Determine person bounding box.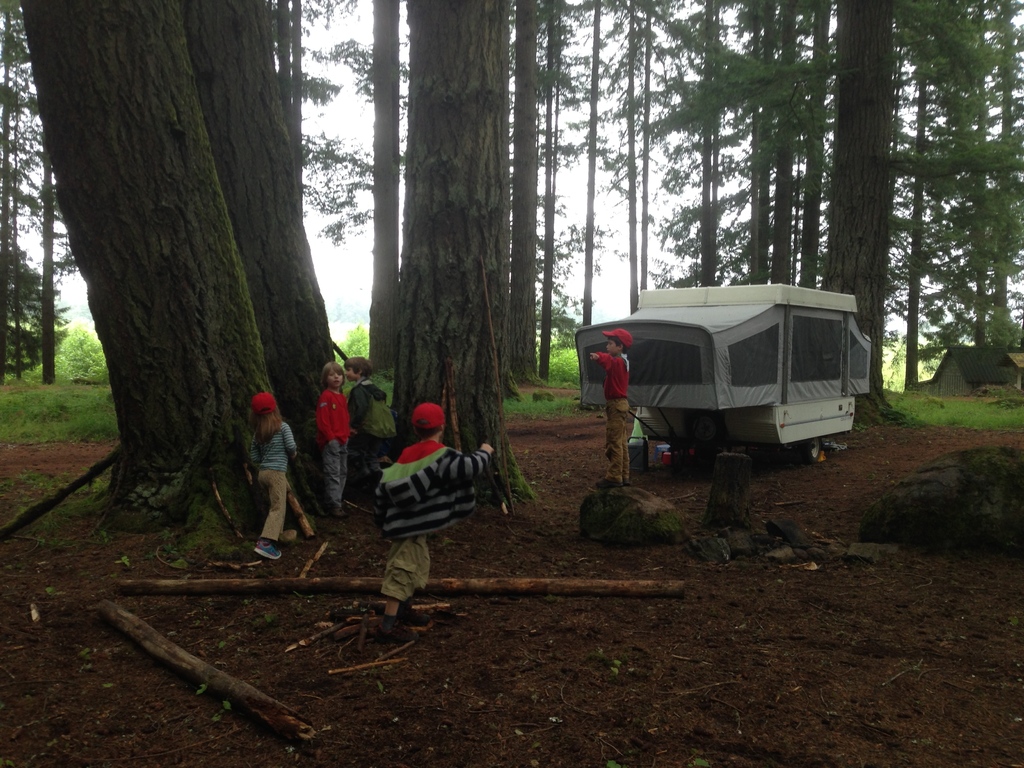
Determined: locate(229, 383, 296, 560).
